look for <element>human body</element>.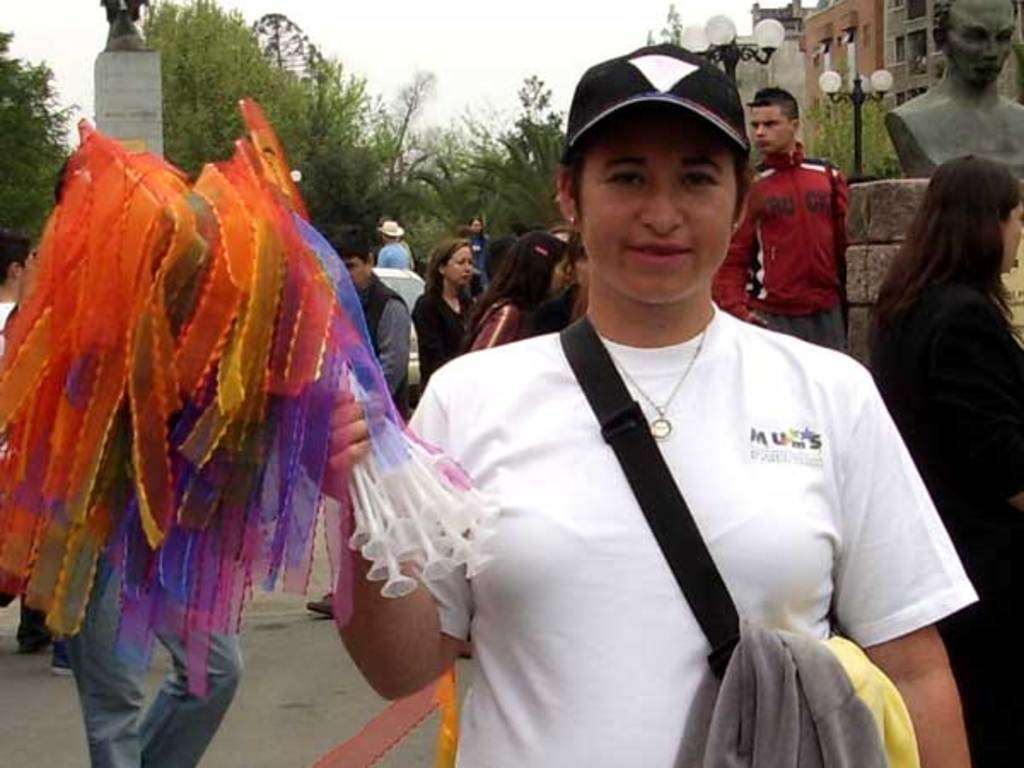
Found: <region>864, 271, 1022, 766</region>.
